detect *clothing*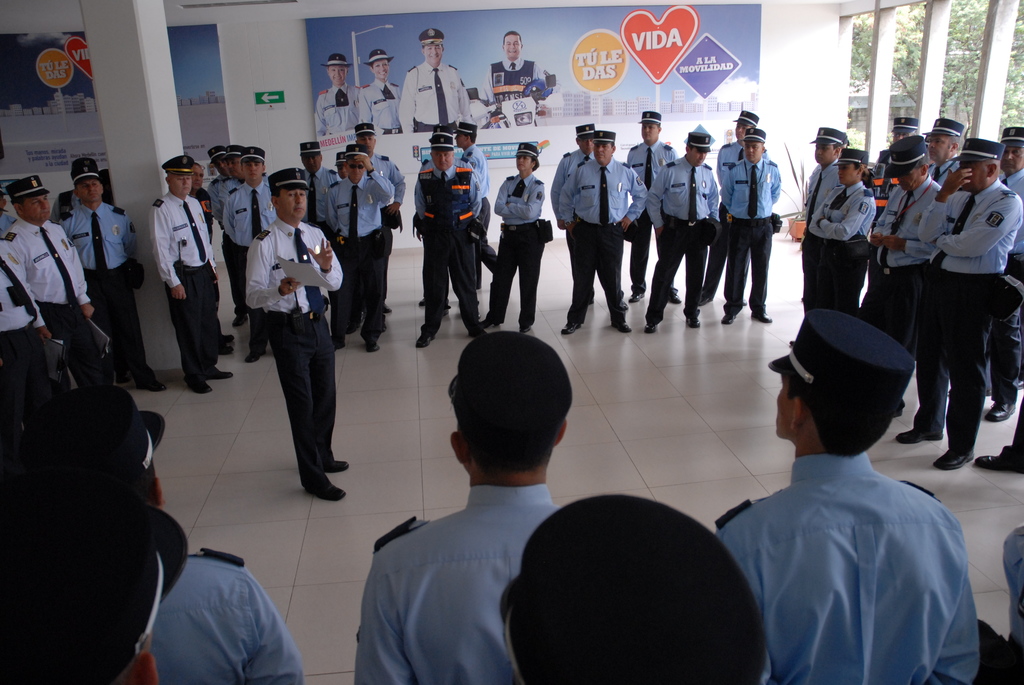
pyautogui.locateOnScreen(812, 182, 872, 313)
